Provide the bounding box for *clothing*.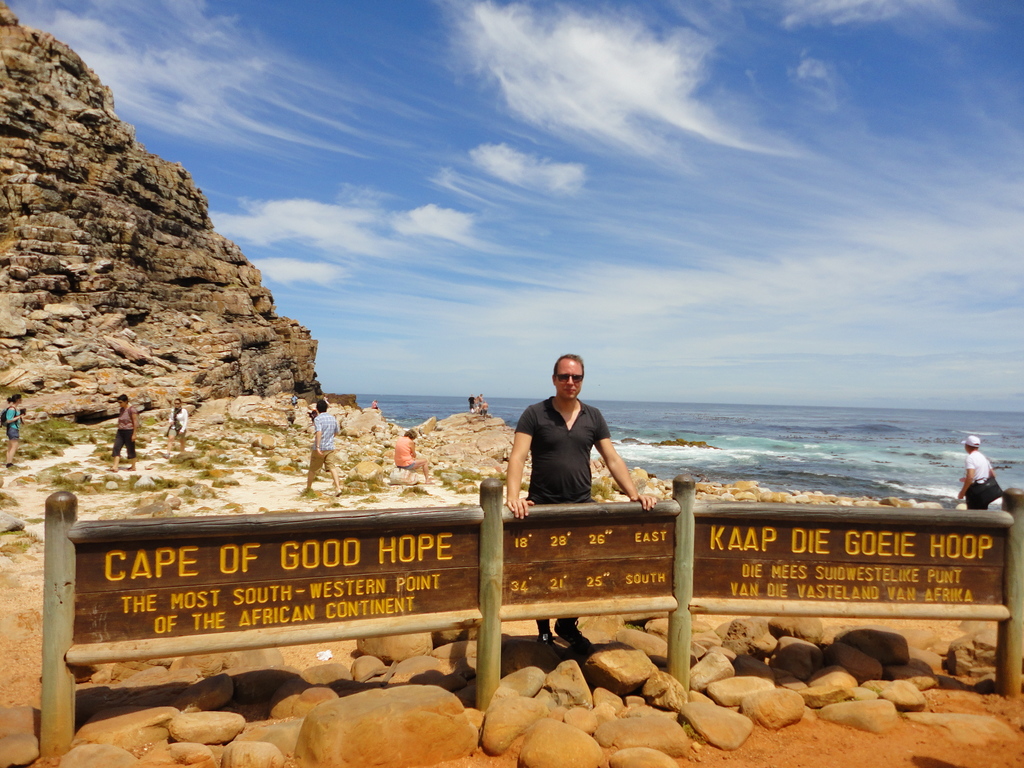
(left=966, top=449, right=994, bottom=509).
